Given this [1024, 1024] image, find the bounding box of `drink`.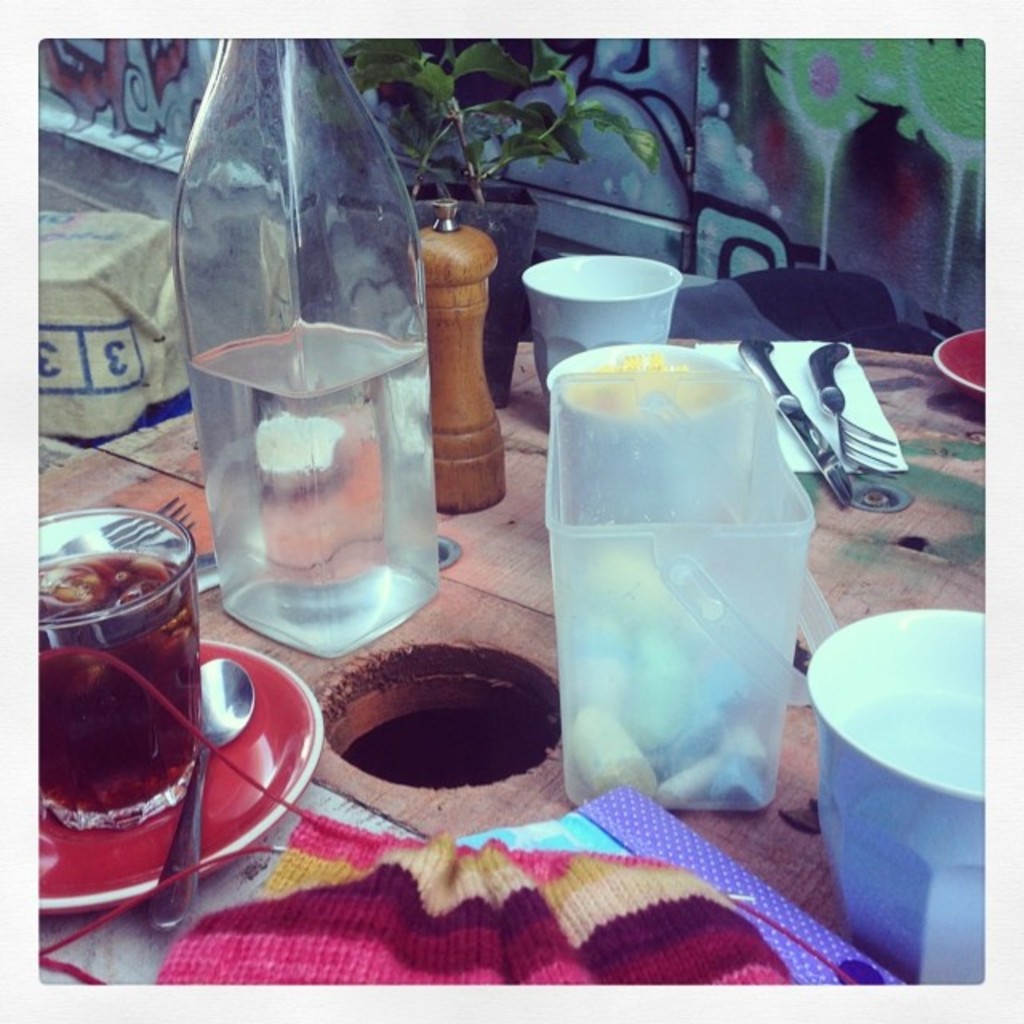
left=32, top=550, right=203, bottom=834.
